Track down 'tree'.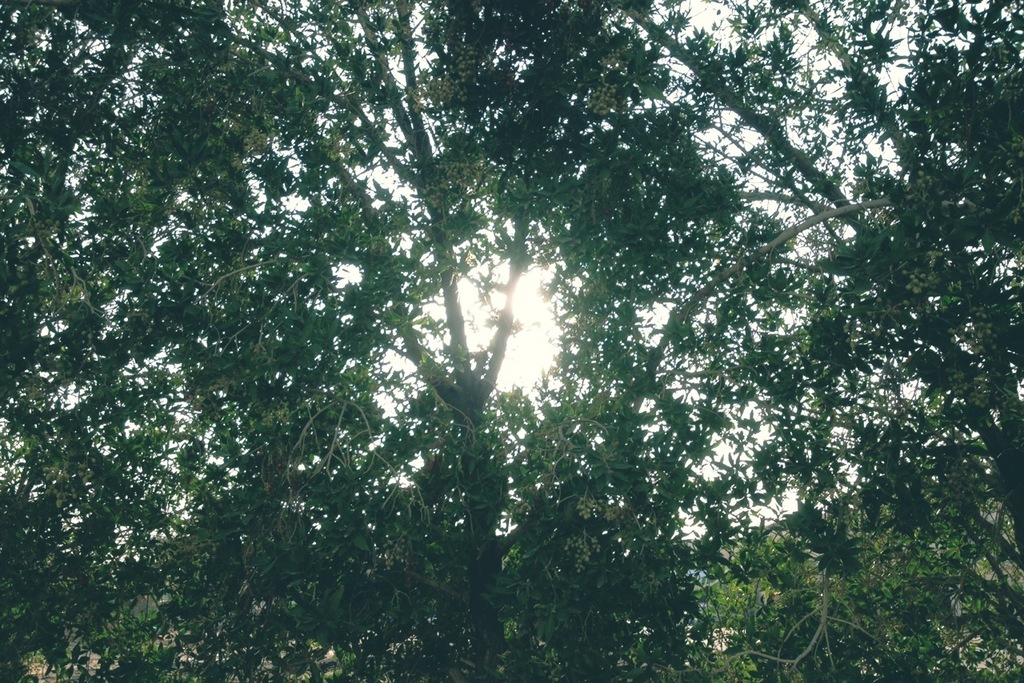
Tracked to [x1=0, y1=0, x2=1023, y2=682].
